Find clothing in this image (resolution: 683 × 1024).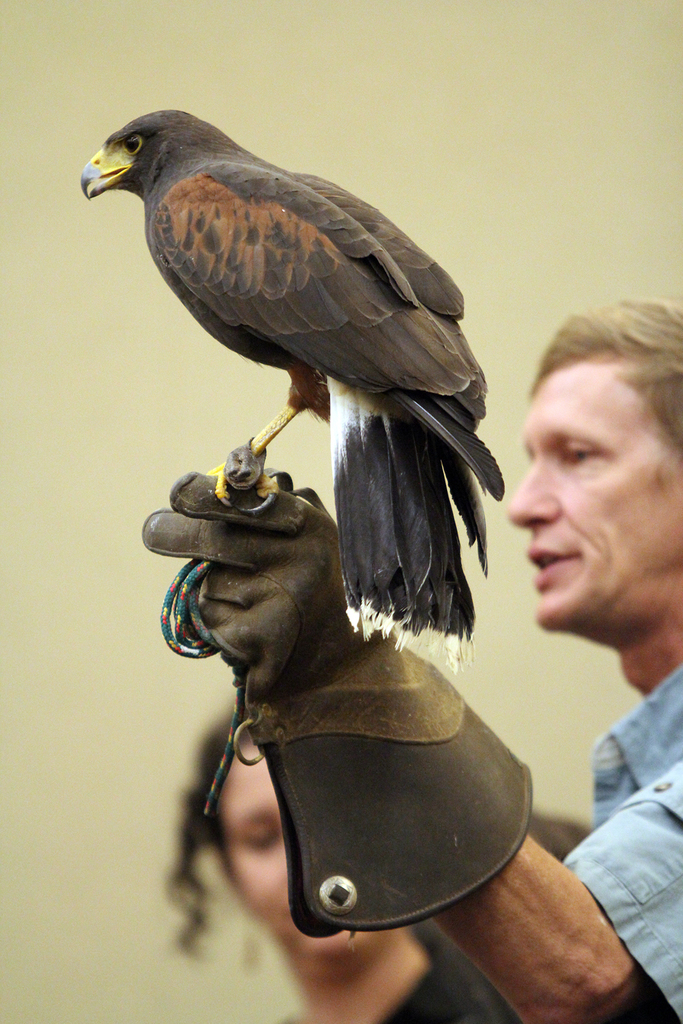
156 503 563 959.
